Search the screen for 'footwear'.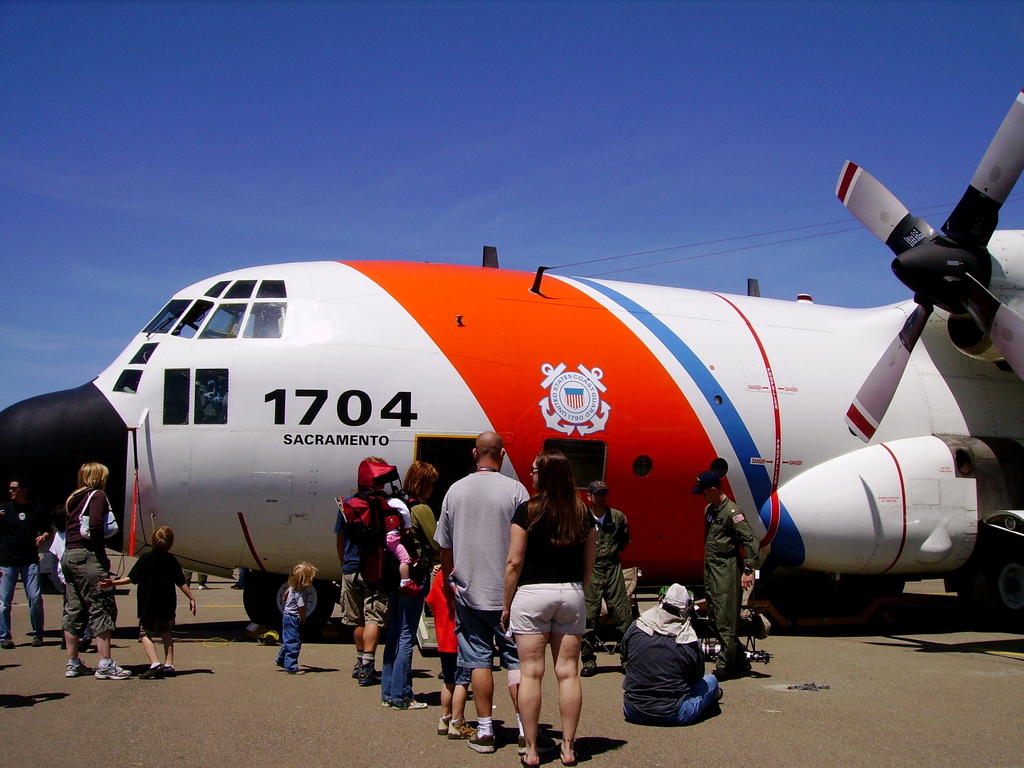
Found at rect(354, 663, 364, 683).
